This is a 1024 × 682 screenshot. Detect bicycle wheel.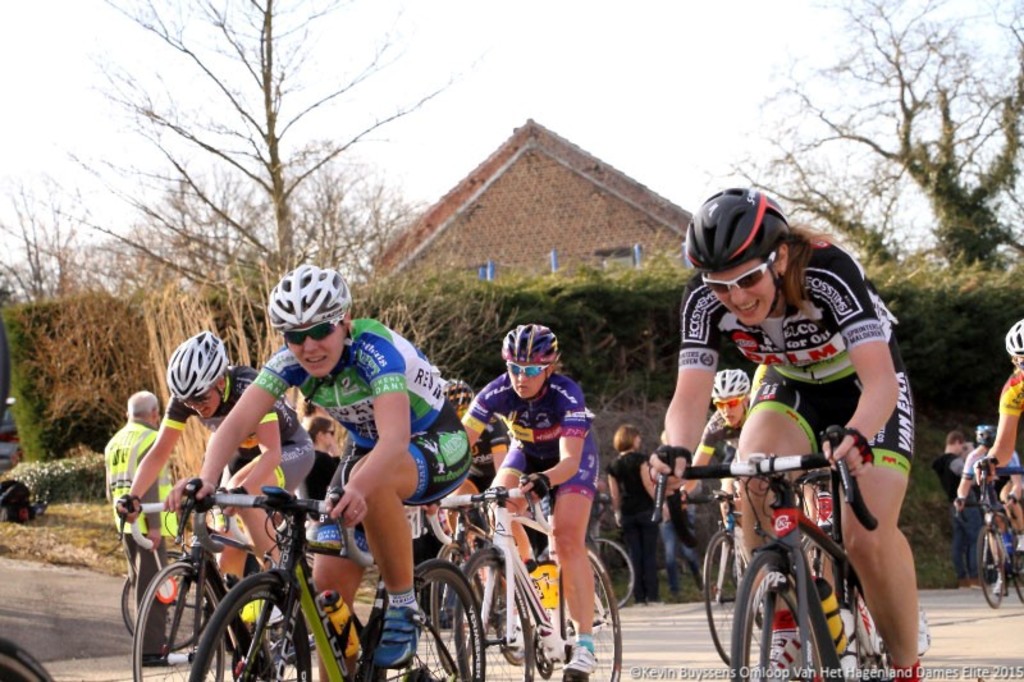
detection(0, 633, 55, 681).
